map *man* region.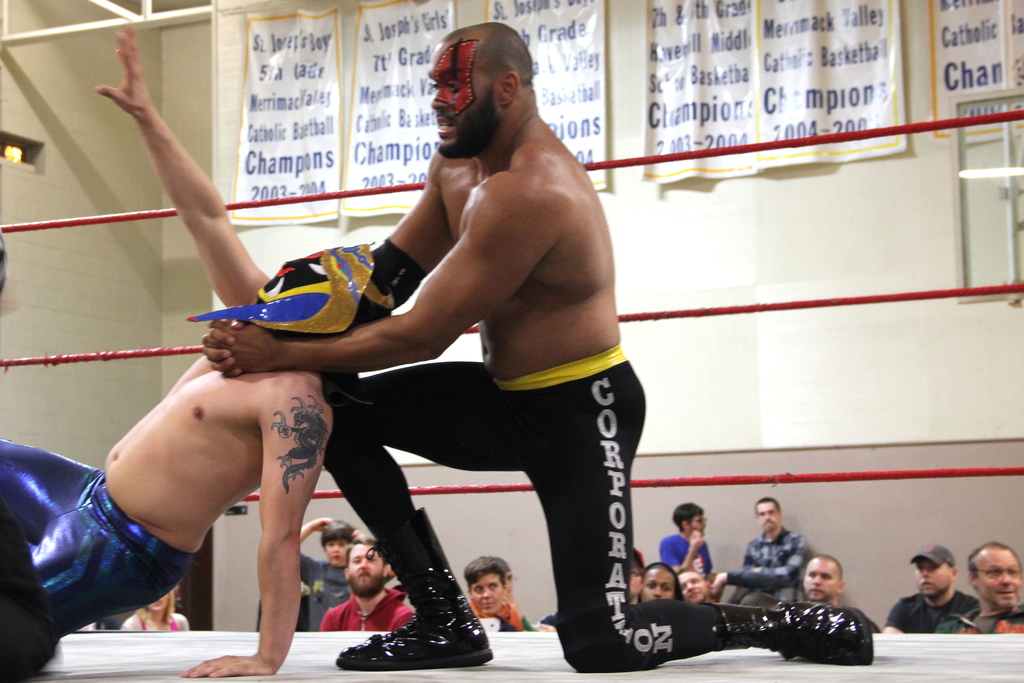
Mapped to locate(0, 8, 391, 682).
